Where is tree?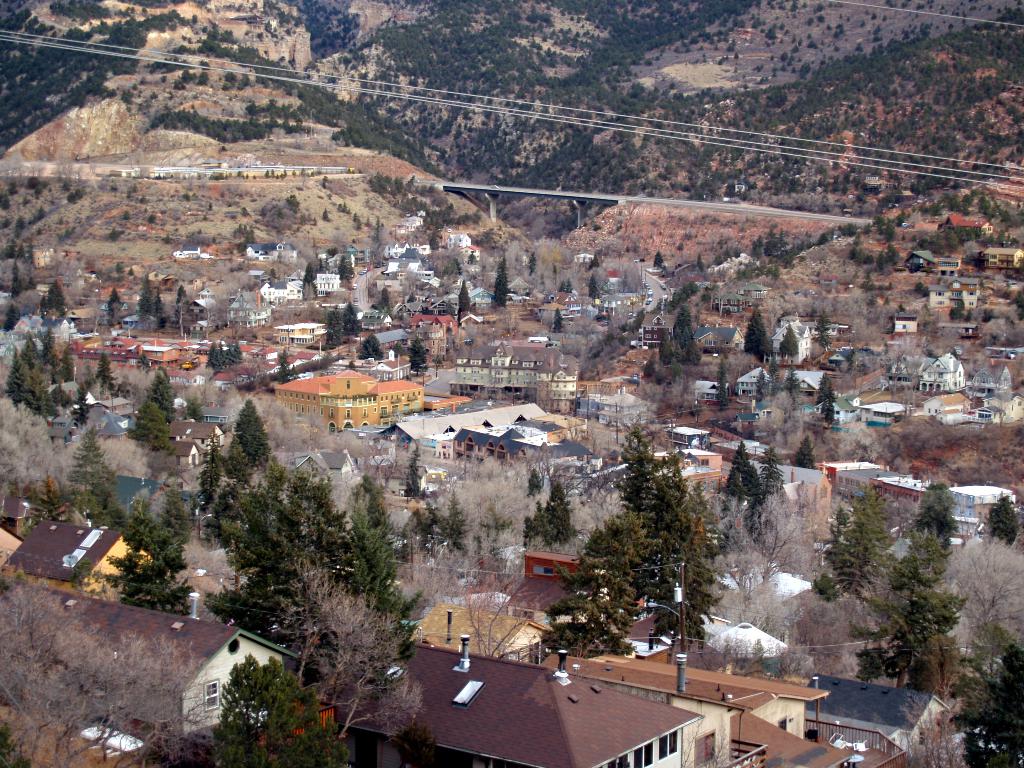
pyautogui.locateOnScreen(670, 304, 701, 364).
